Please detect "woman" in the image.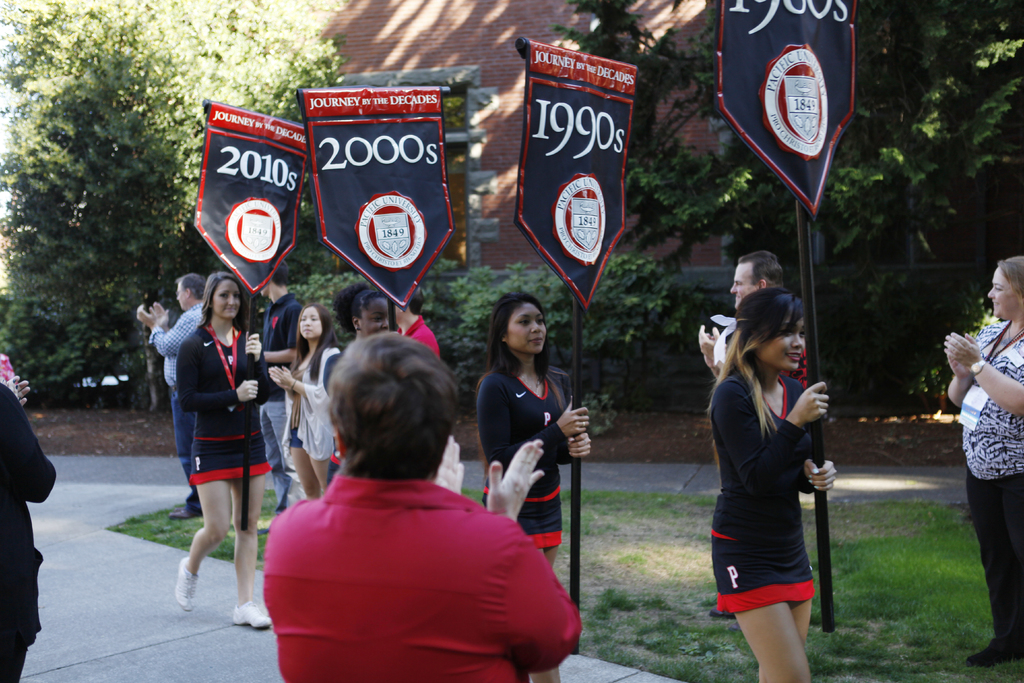
bbox=[703, 264, 847, 675].
